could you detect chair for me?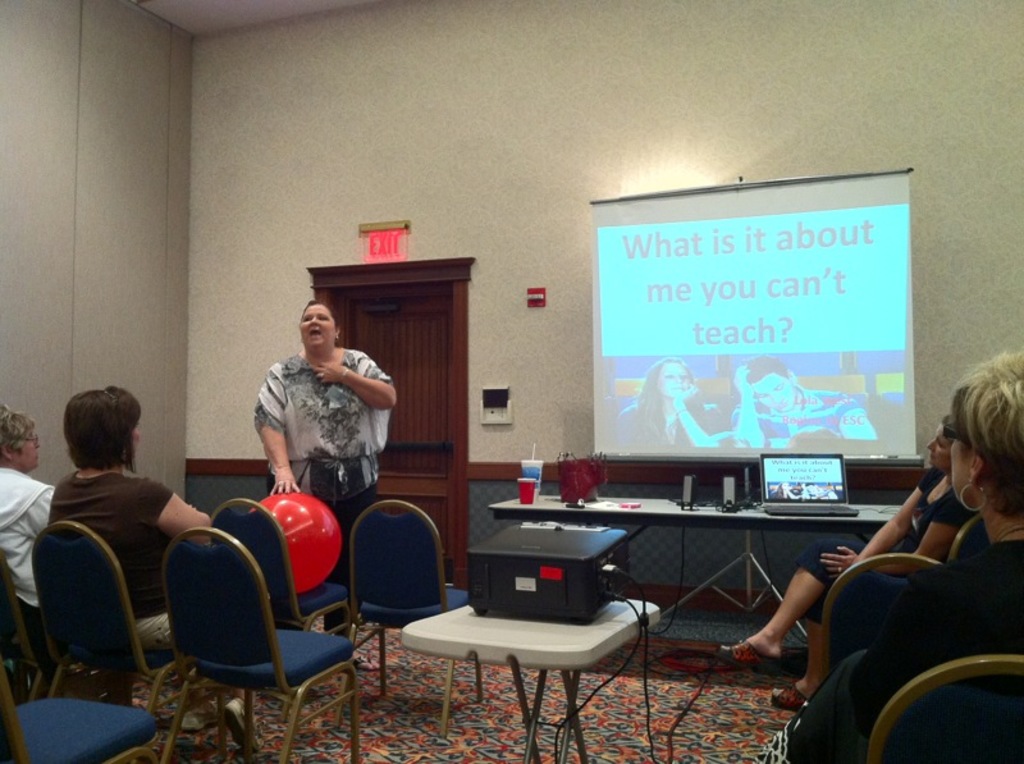
Detection result: bbox=(0, 653, 163, 763).
